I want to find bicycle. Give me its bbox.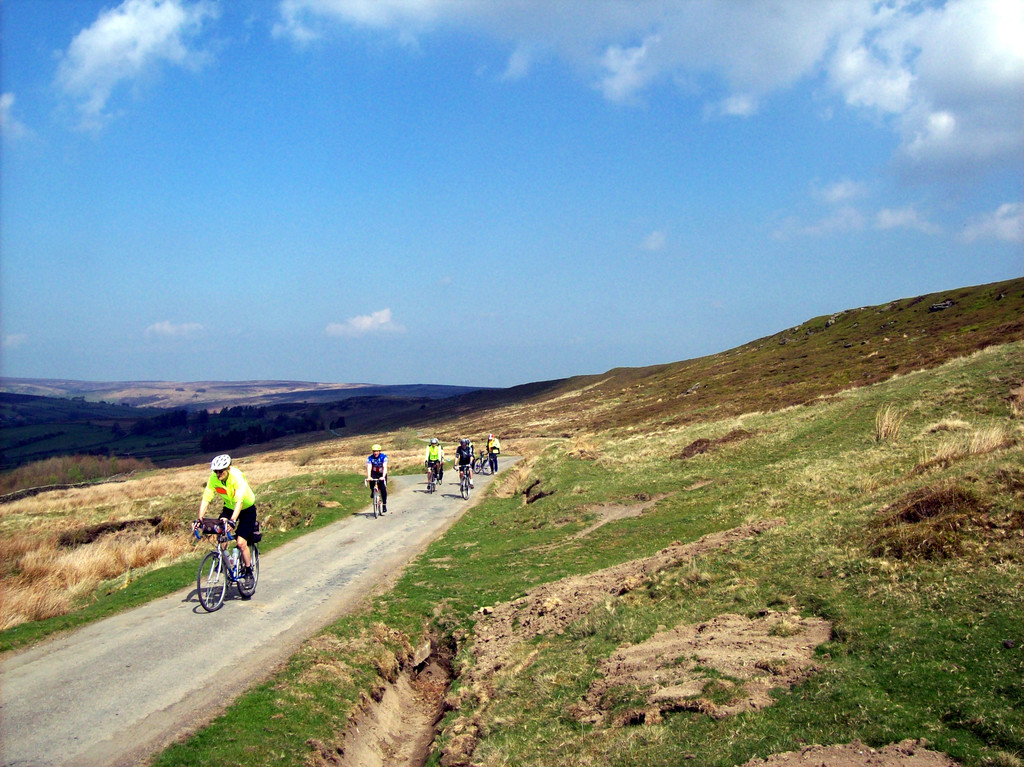
detection(454, 465, 468, 499).
